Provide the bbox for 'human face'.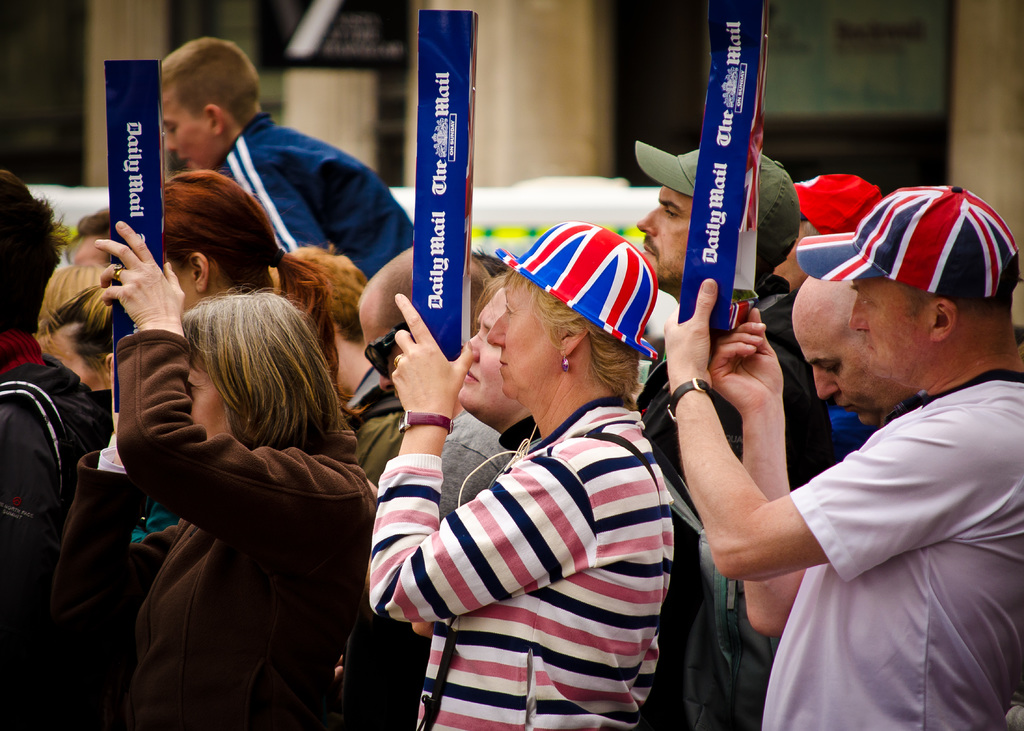
x1=486, y1=276, x2=561, y2=392.
